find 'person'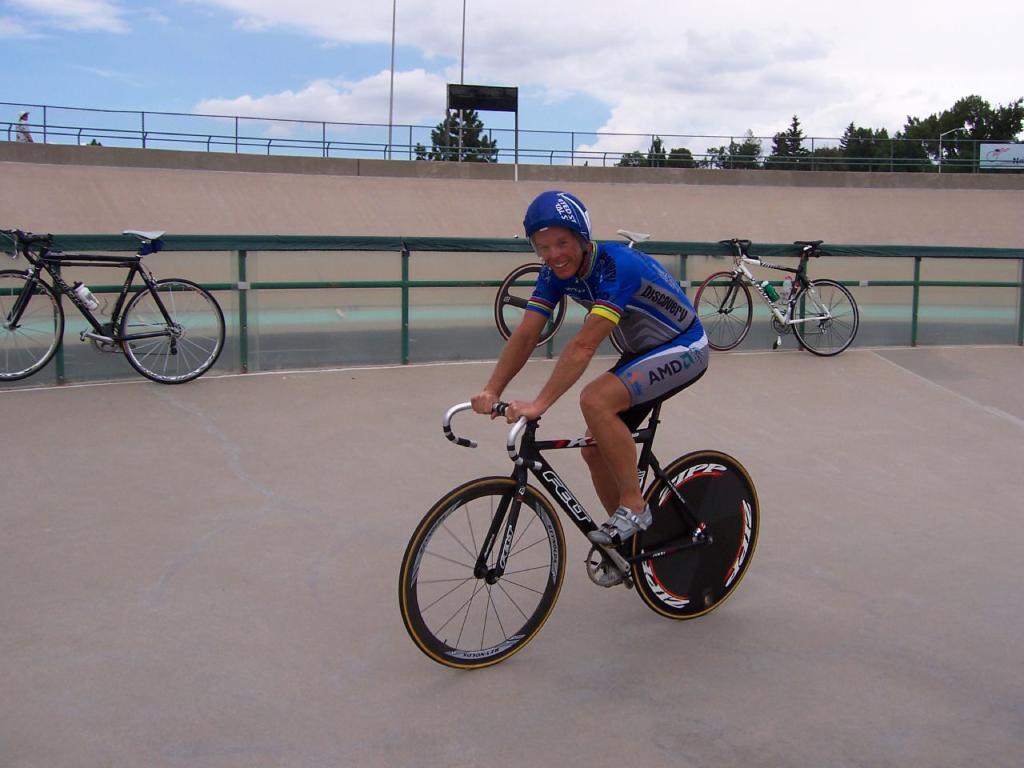
box=[470, 192, 710, 544]
